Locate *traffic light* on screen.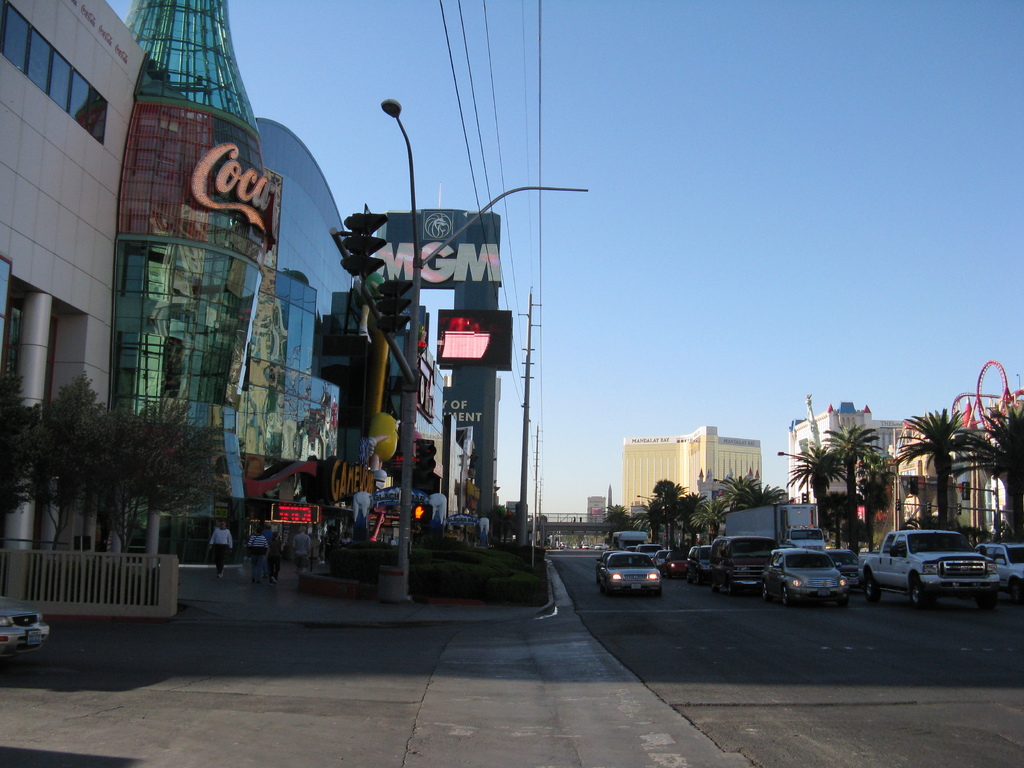
On screen at bbox(956, 503, 963, 515).
